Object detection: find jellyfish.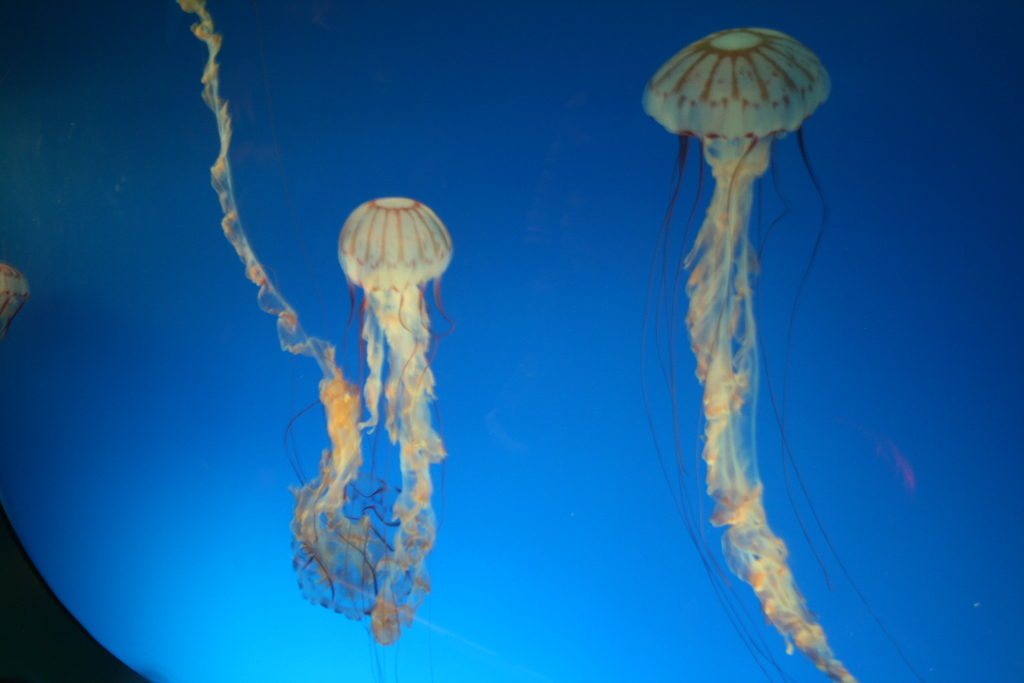
locate(634, 21, 923, 682).
